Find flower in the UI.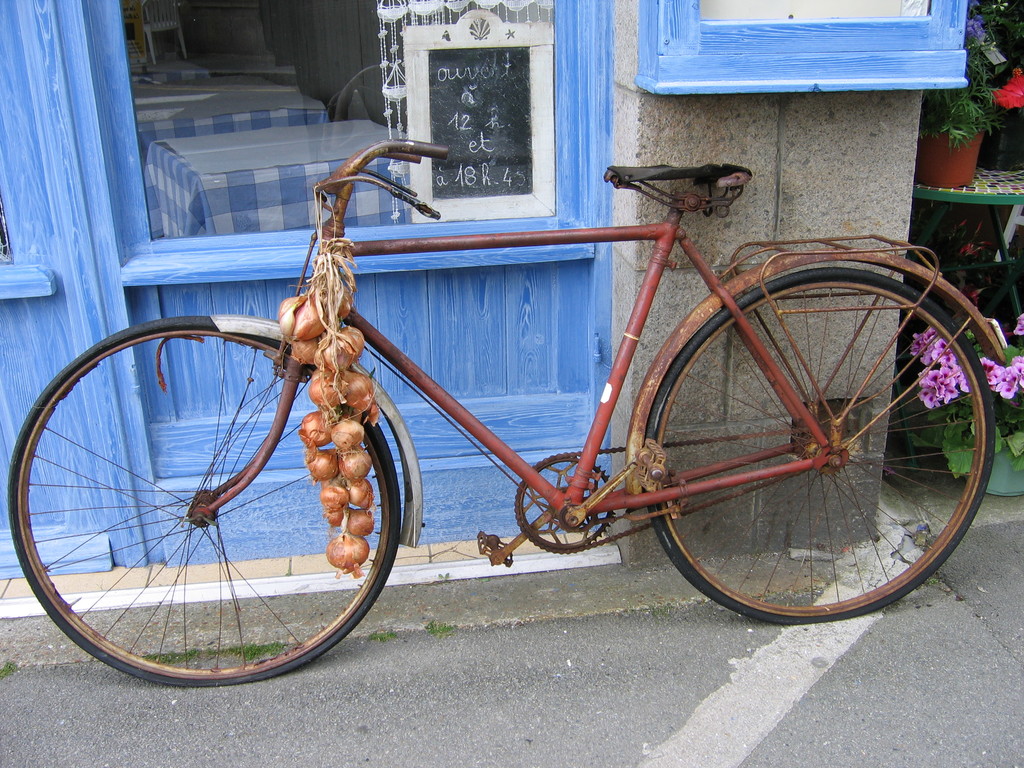
UI element at [999, 381, 1021, 398].
